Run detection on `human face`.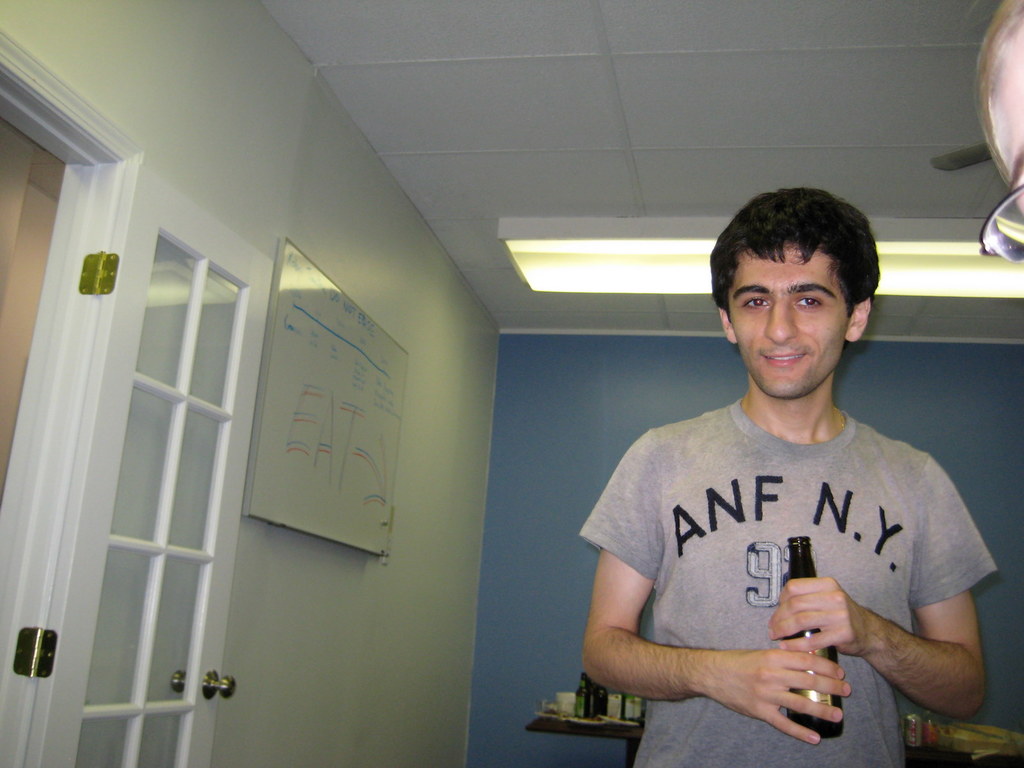
Result: 724:244:852:392.
